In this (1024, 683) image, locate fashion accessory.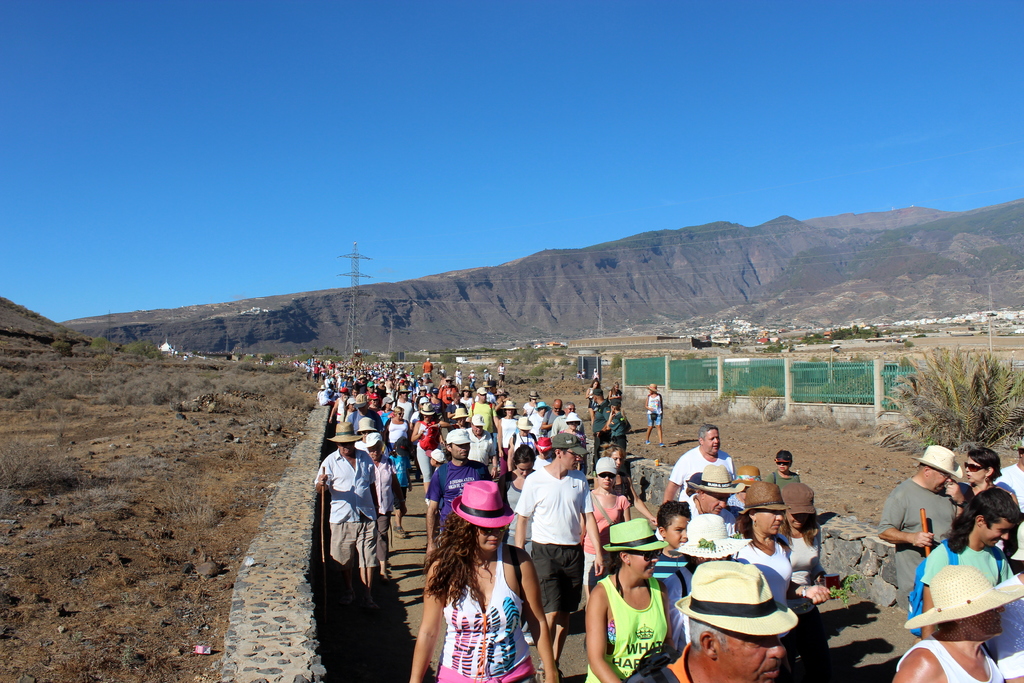
Bounding box: <bbox>552, 659, 563, 680</bbox>.
